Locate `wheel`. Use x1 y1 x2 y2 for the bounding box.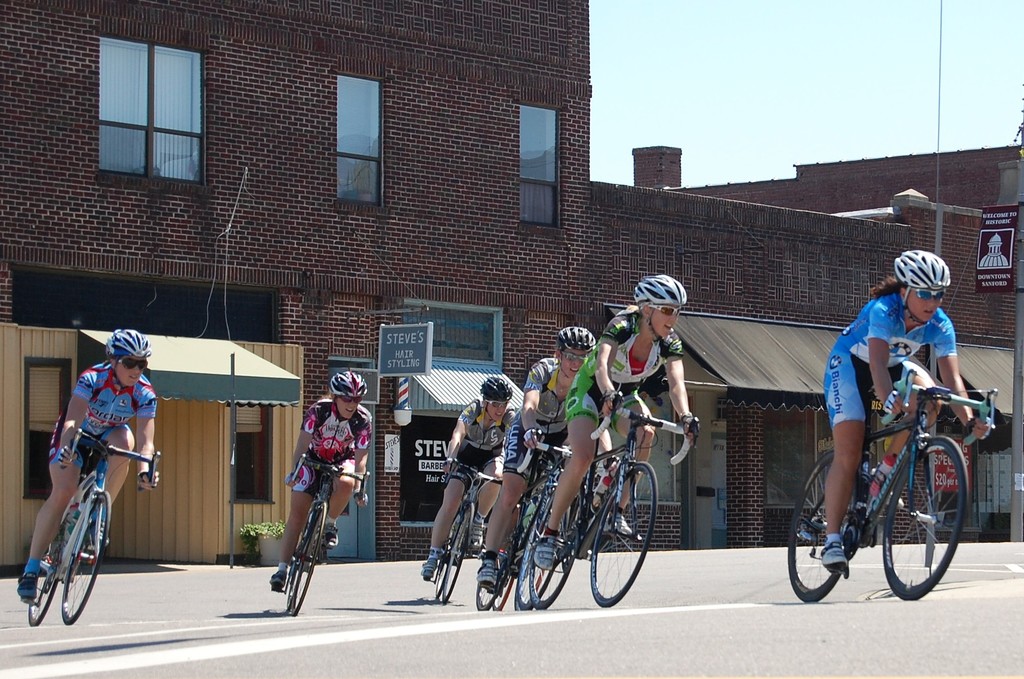
895 458 972 596.
